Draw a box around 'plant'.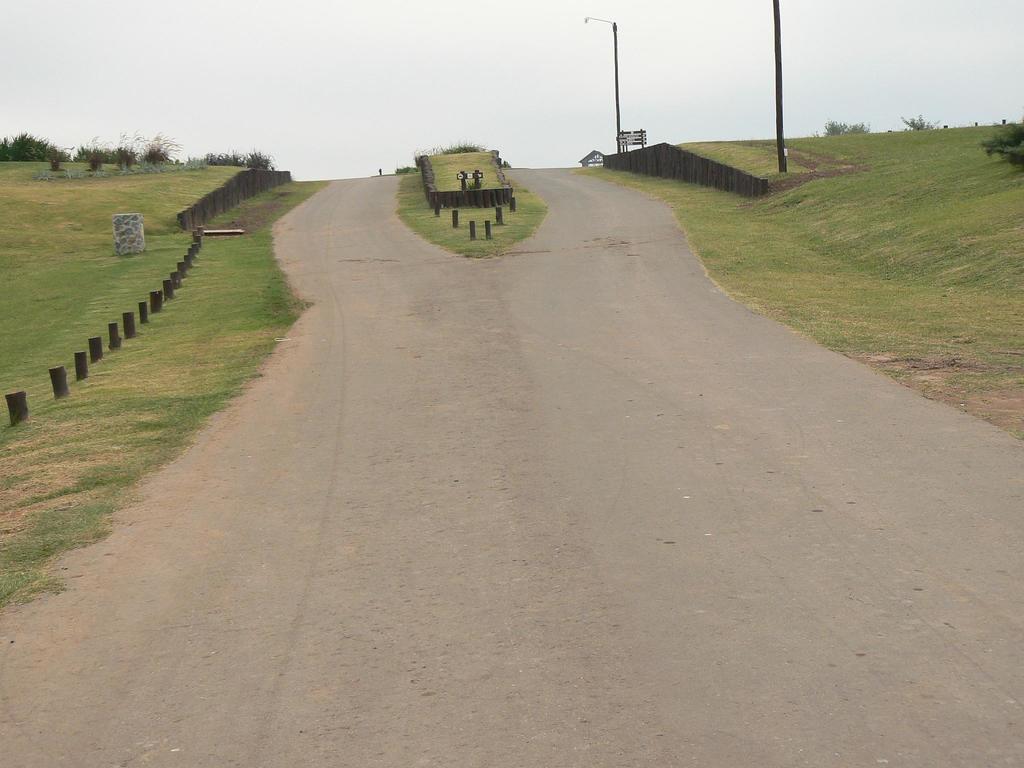
117, 132, 129, 171.
